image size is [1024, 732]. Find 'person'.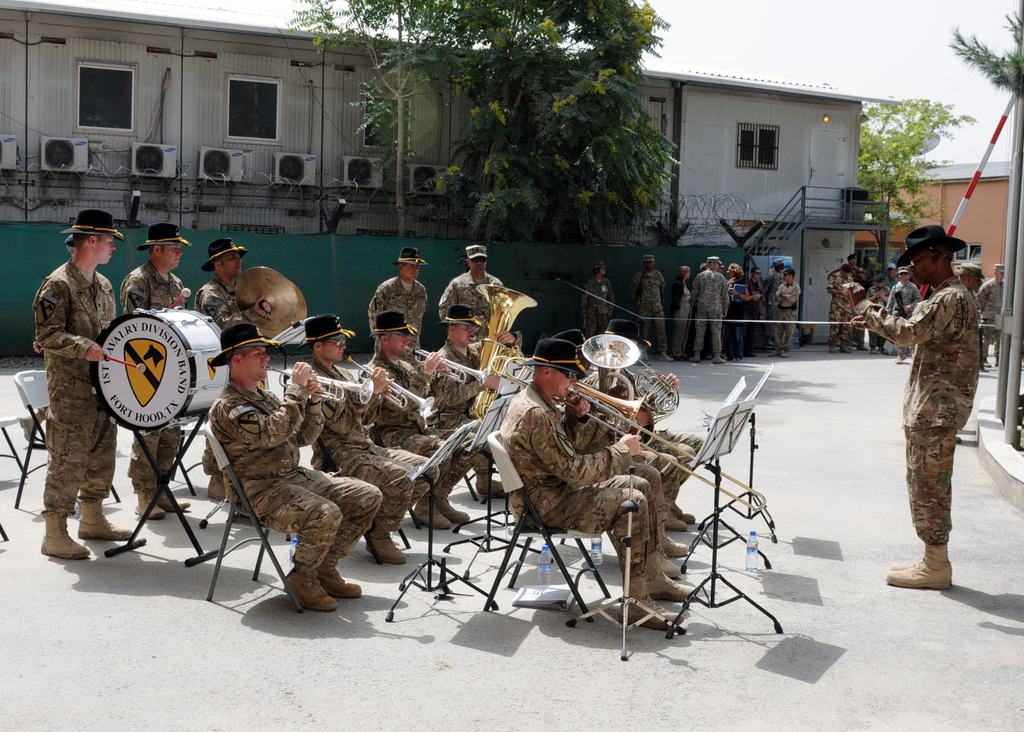
[774, 267, 798, 356].
